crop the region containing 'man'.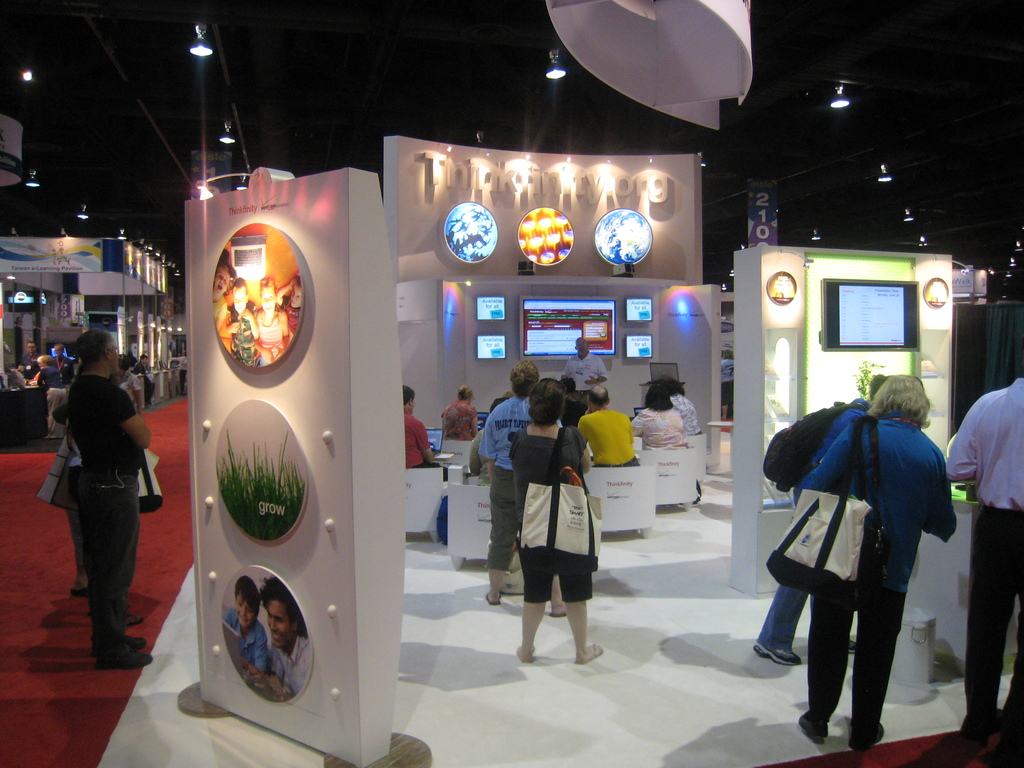
Crop region: pyautogui.locateOnScreen(573, 385, 639, 468).
